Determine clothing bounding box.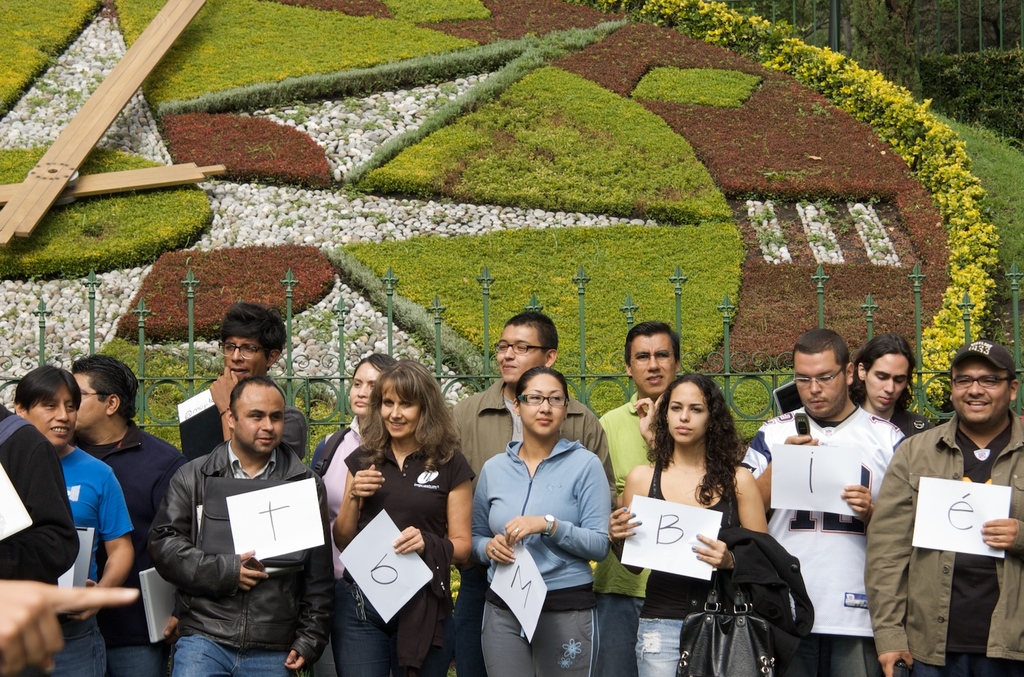
Determined: 273,407,310,469.
